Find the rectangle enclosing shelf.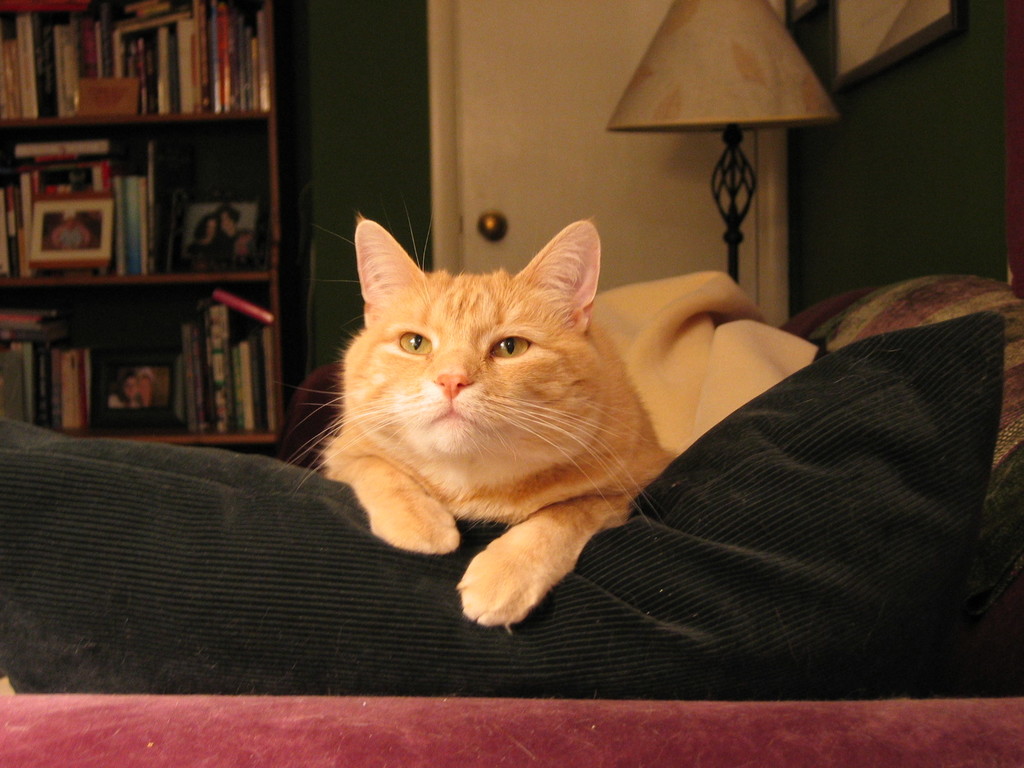
pyautogui.locateOnScreen(1, 117, 284, 278).
